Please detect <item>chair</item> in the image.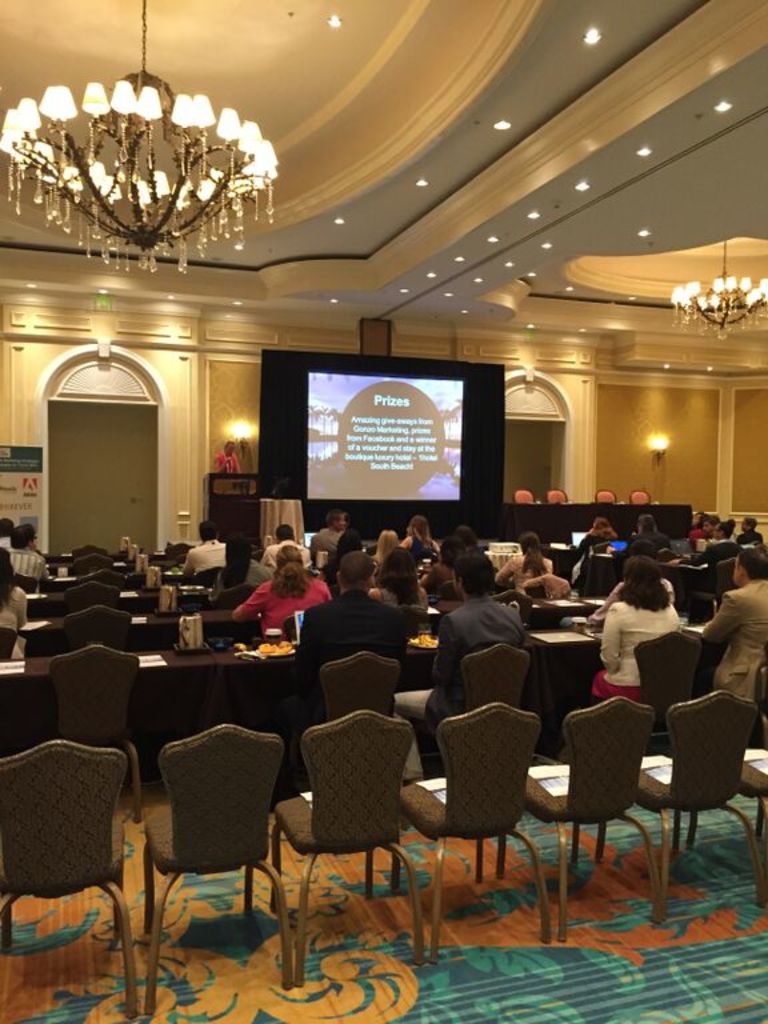
bbox=(460, 645, 525, 717).
